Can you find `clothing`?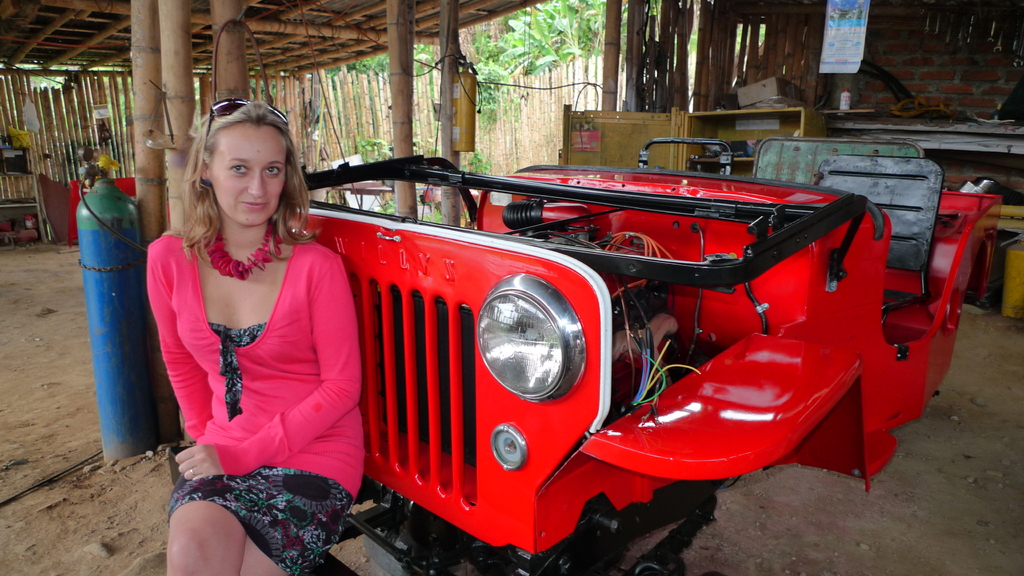
Yes, bounding box: (x1=144, y1=228, x2=362, y2=575).
